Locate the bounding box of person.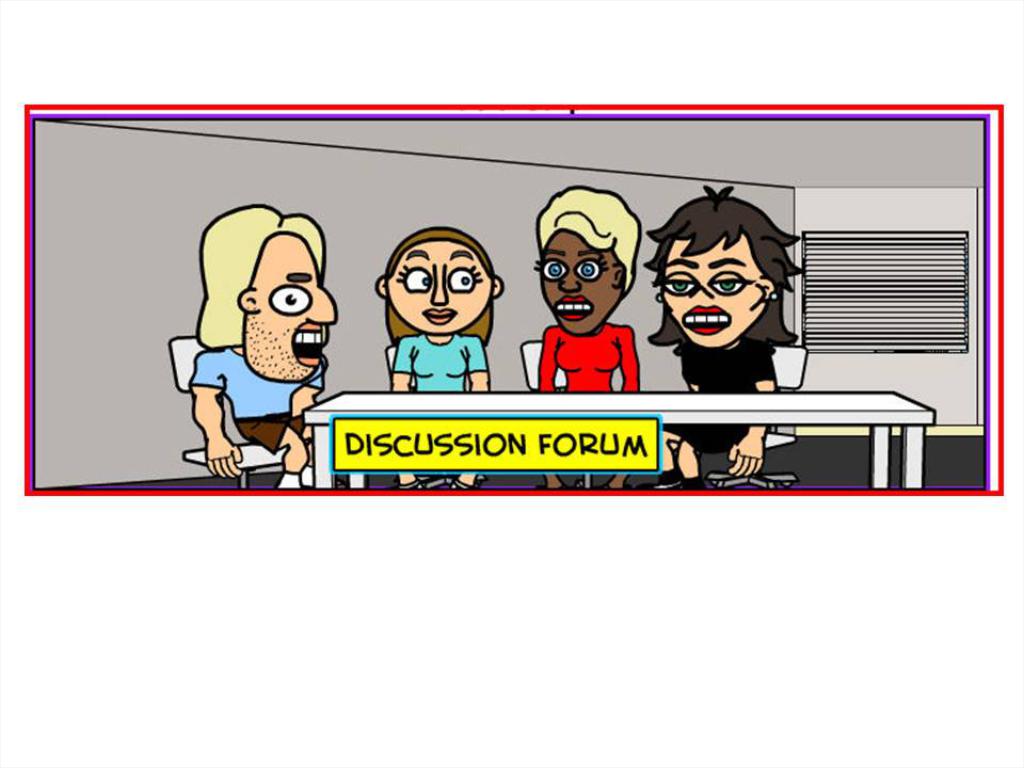
Bounding box: <box>189,205,338,492</box>.
